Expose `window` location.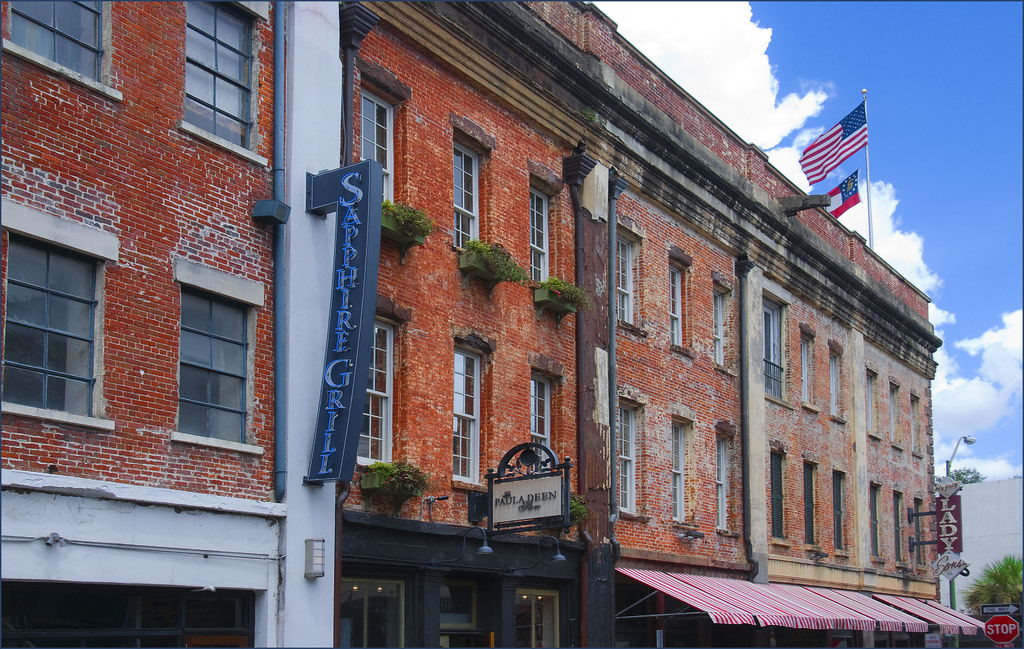
Exposed at bbox=(870, 486, 879, 557).
